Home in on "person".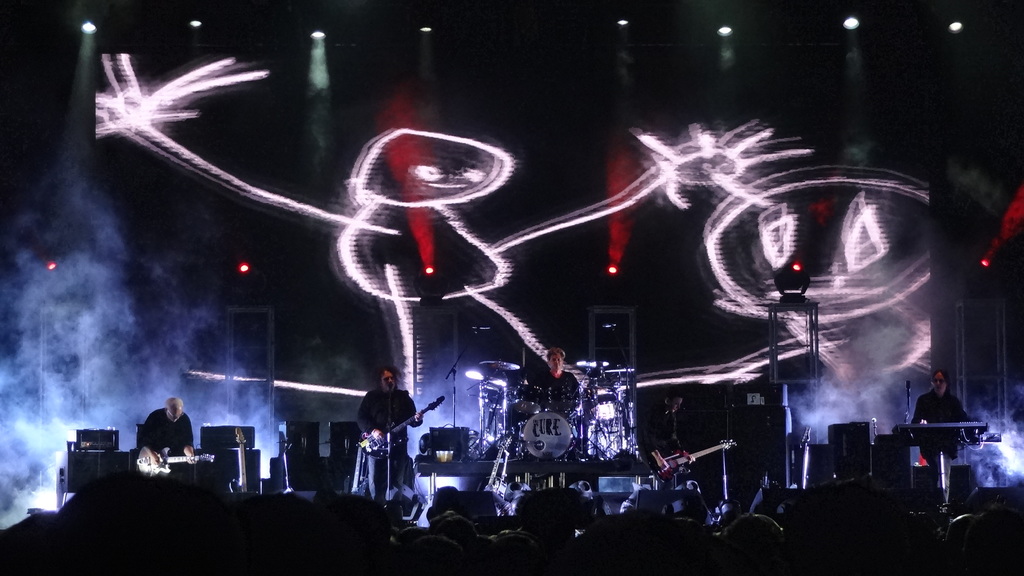
Homed in at 908,365,981,511.
